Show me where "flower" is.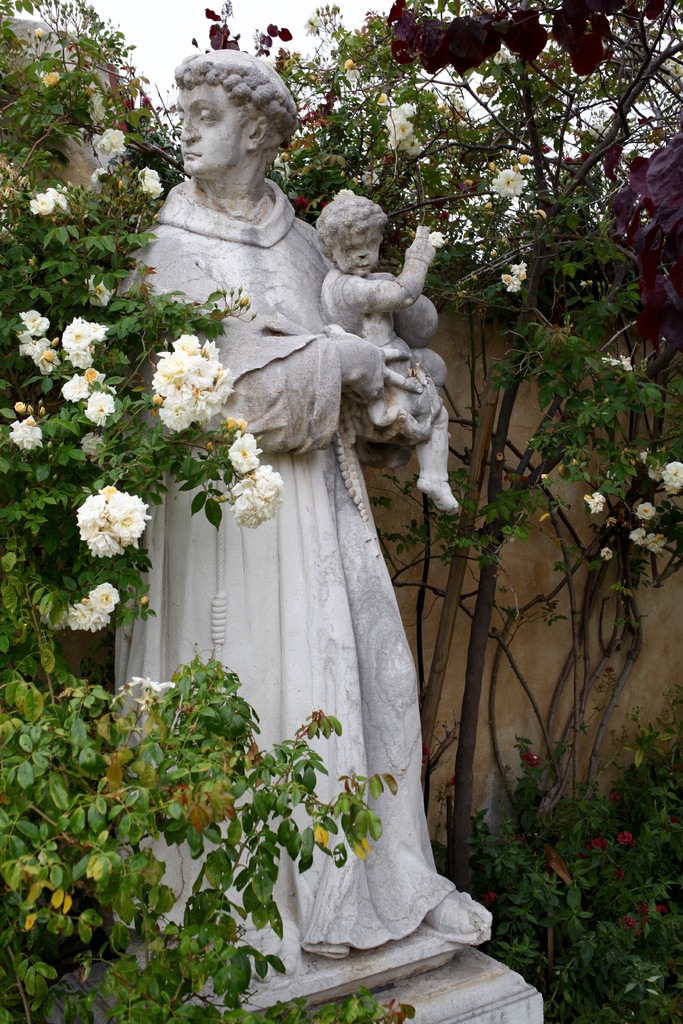
"flower" is at bbox=[629, 526, 650, 548].
